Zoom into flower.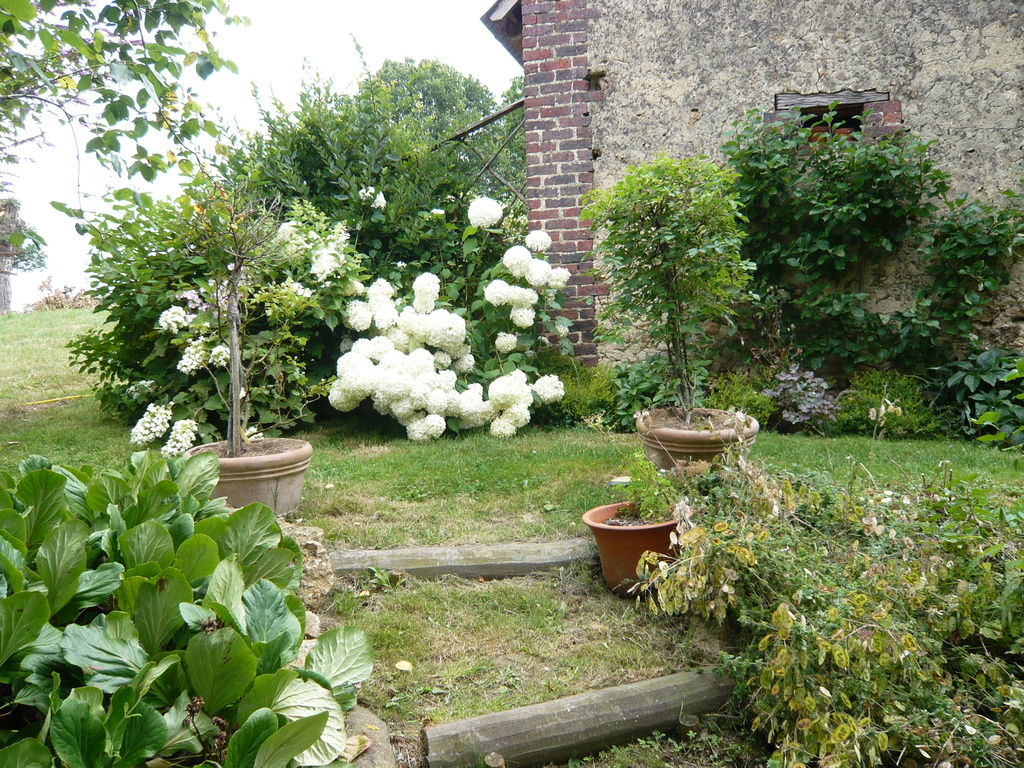
Zoom target: [495, 327, 518, 351].
